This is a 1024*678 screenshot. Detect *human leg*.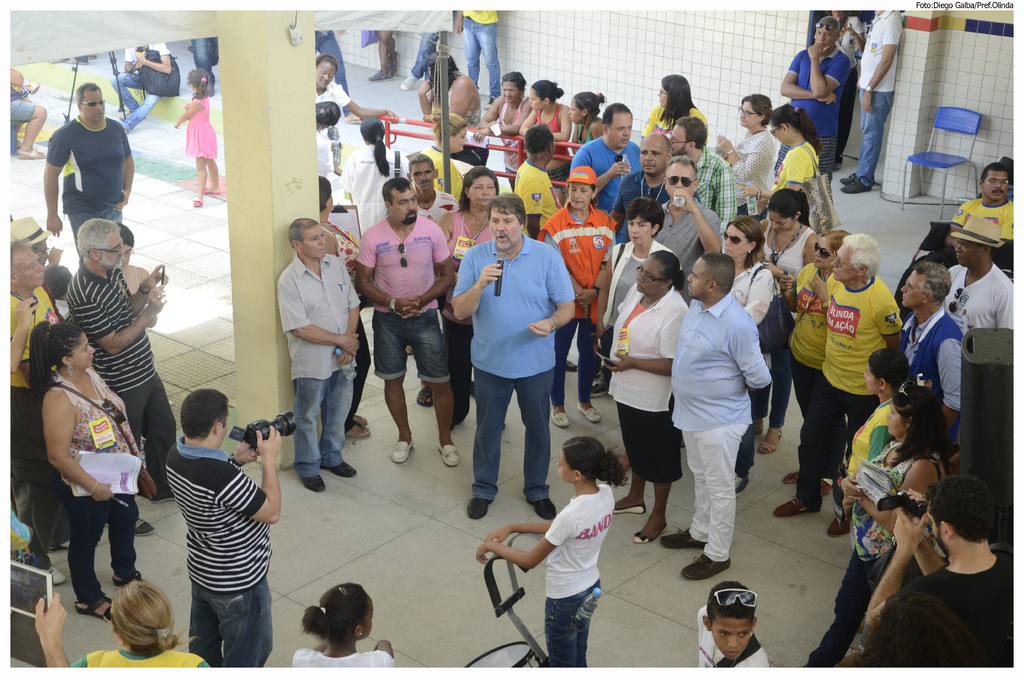
select_region(319, 364, 355, 476).
